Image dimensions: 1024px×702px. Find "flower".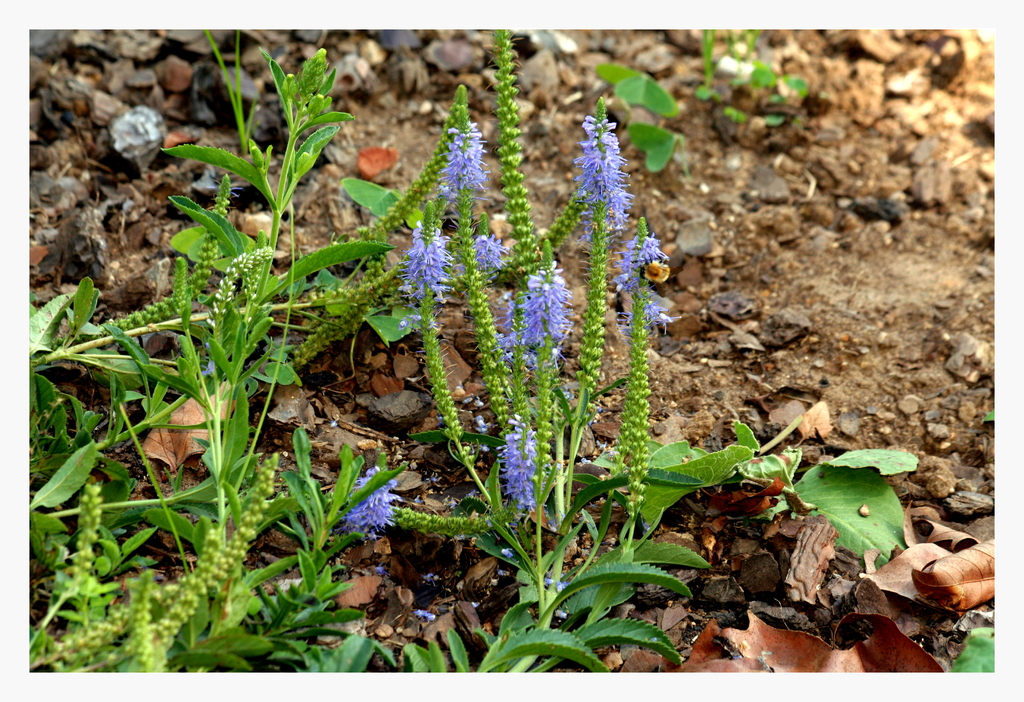
box(344, 459, 392, 538).
